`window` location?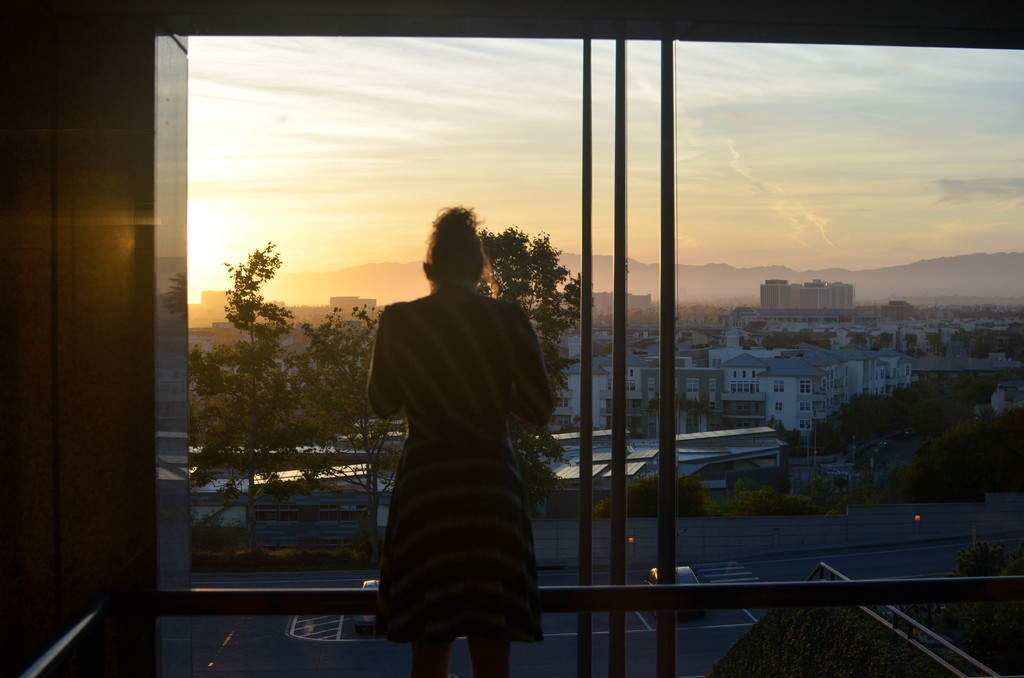
774,402,782,412
